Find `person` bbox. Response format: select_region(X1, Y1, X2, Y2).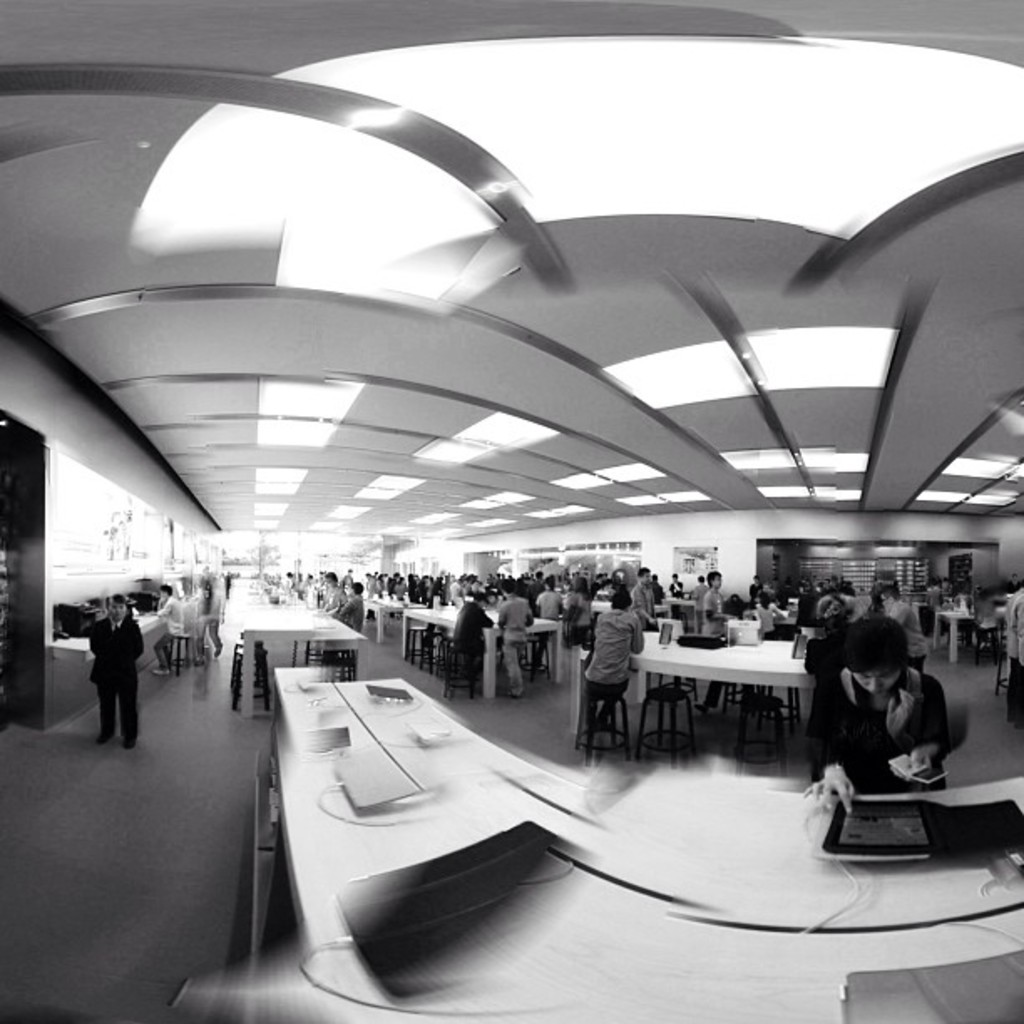
select_region(691, 576, 709, 606).
